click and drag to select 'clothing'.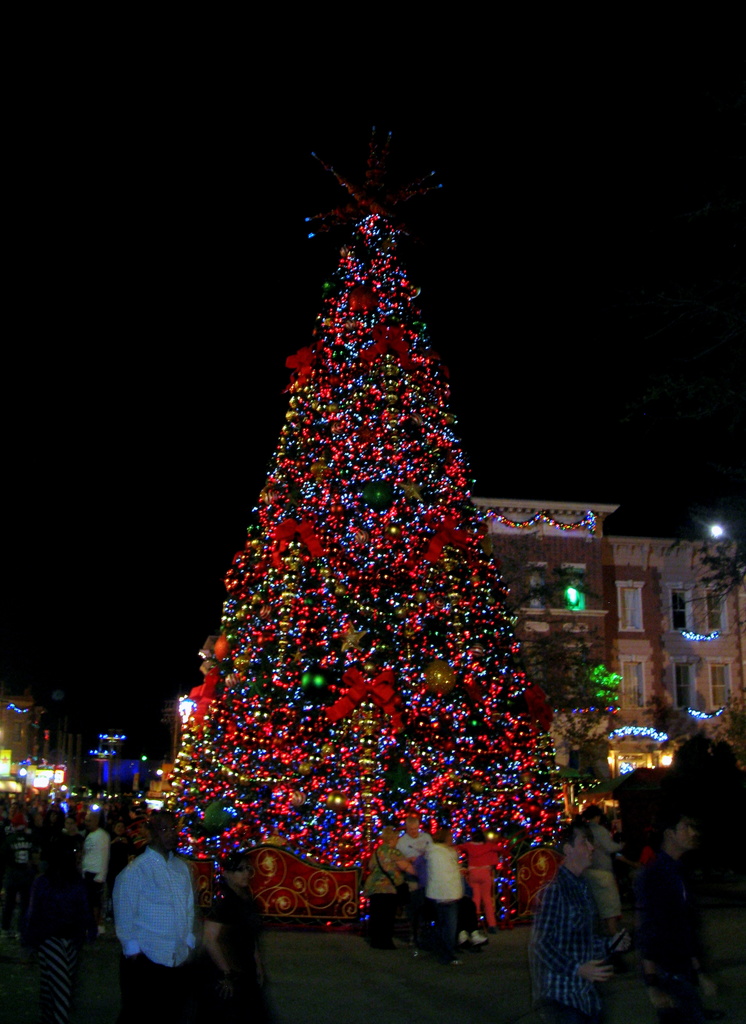
Selection: [left=567, top=822, right=625, bottom=937].
